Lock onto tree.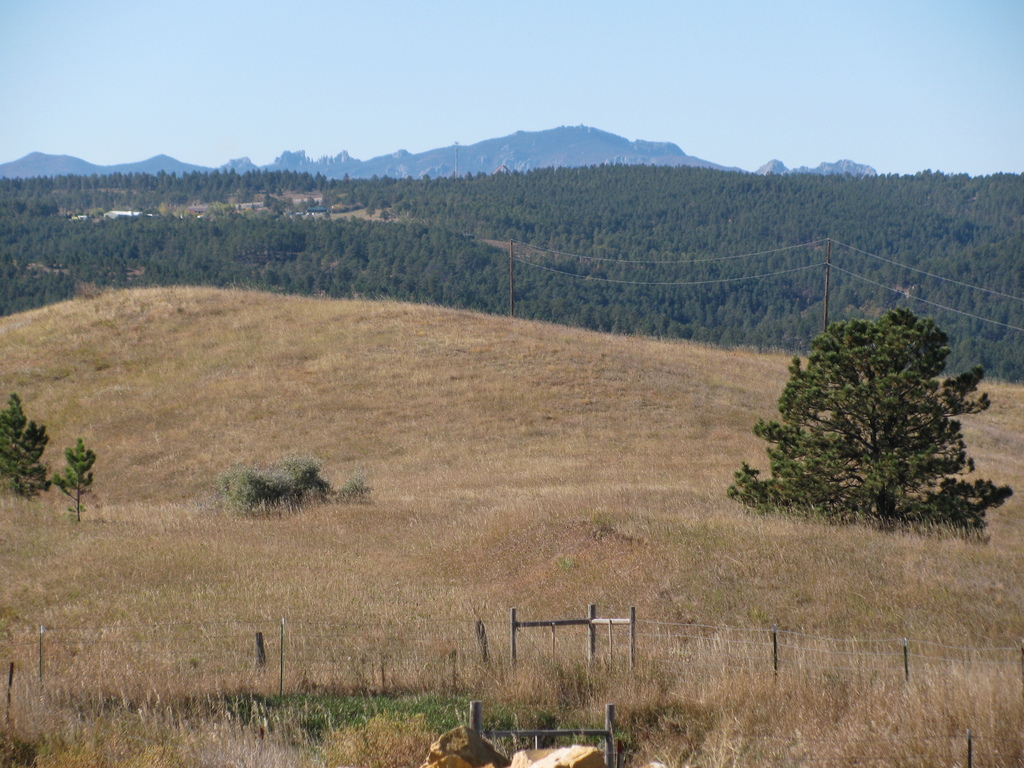
Locked: bbox=(330, 470, 380, 509).
